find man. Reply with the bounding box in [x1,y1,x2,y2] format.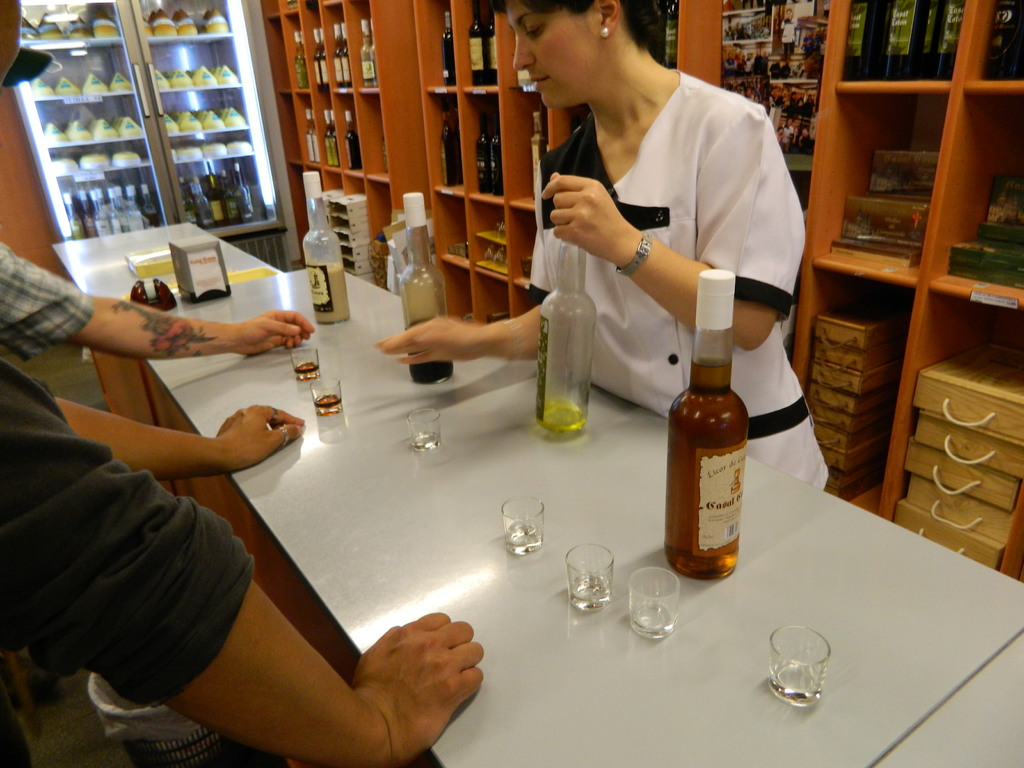
[0,348,485,767].
